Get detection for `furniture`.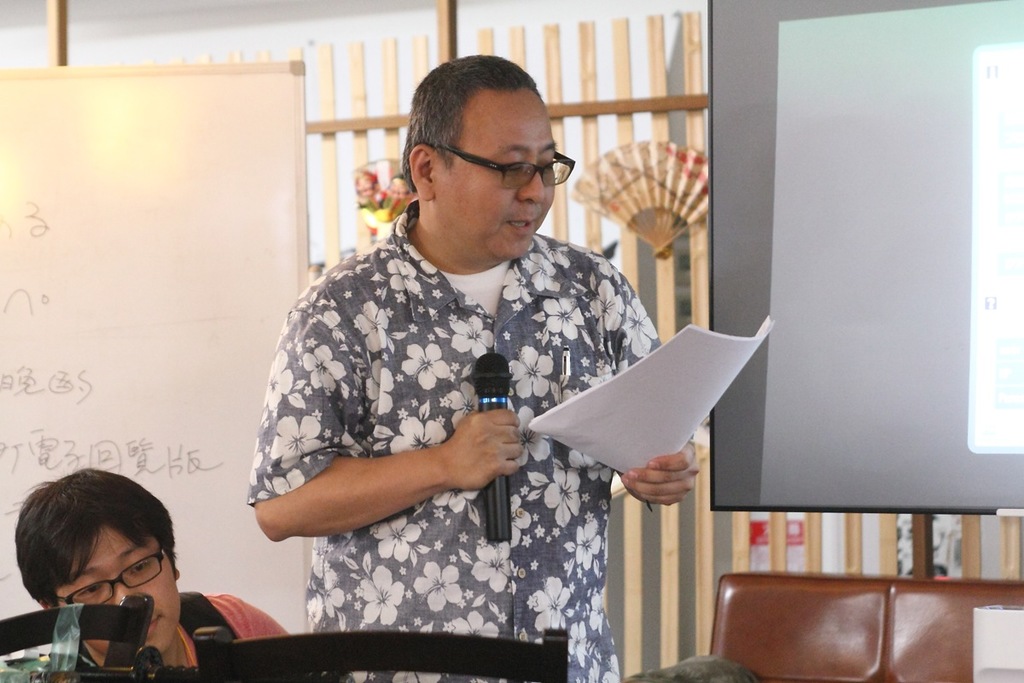
Detection: (191, 624, 568, 682).
